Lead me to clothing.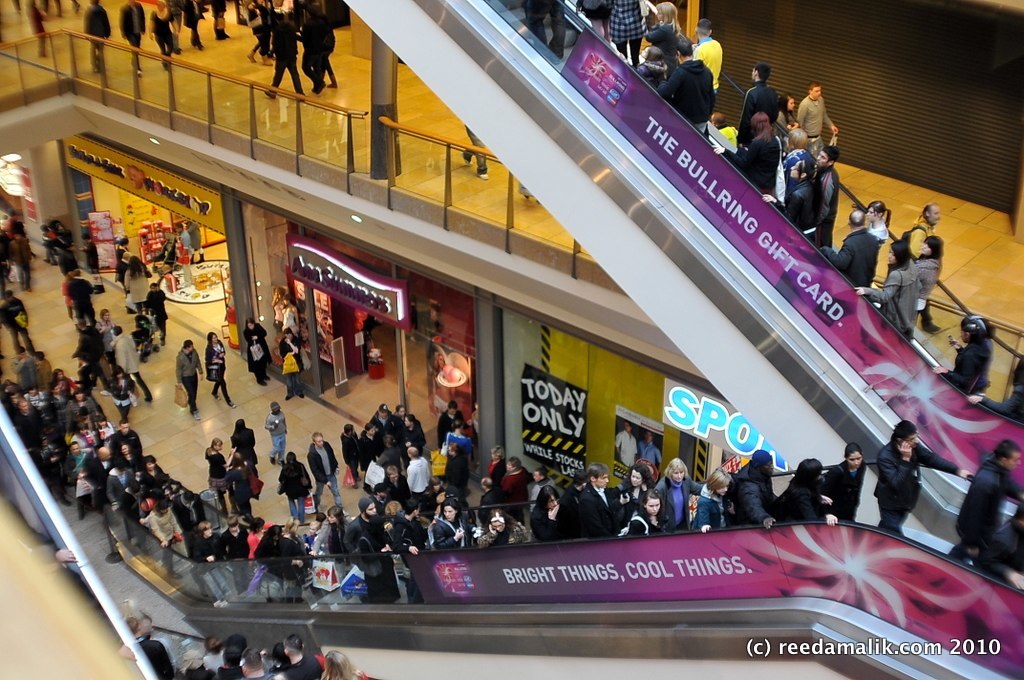
Lead to [left=494, top=471, right=529, bottom=526].
